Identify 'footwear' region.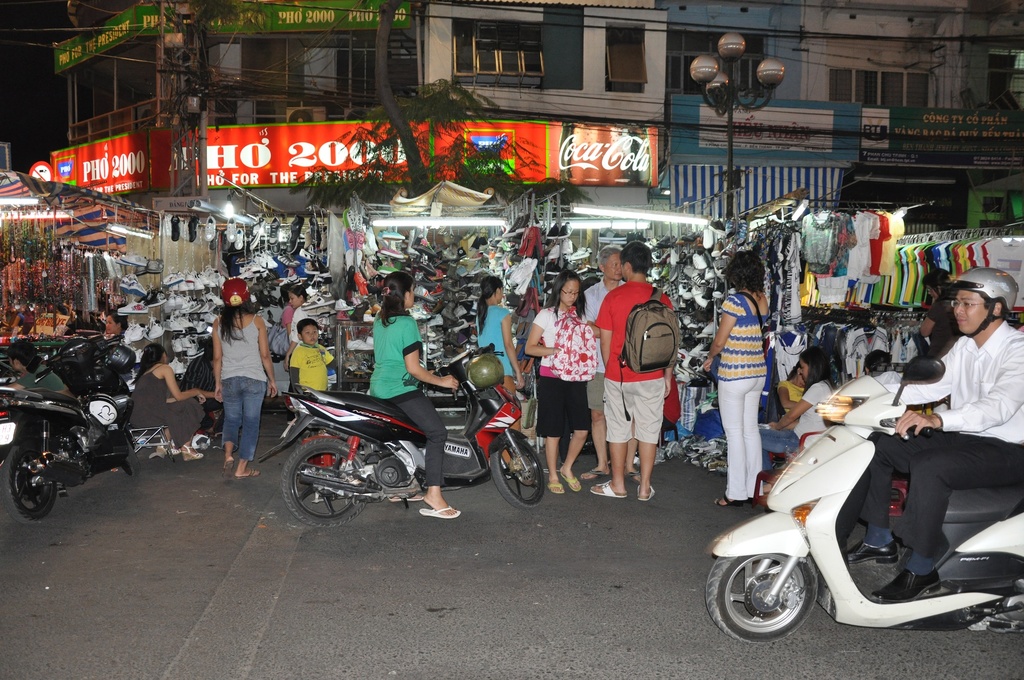
Region: Rect(237, 466, 261, 478).
